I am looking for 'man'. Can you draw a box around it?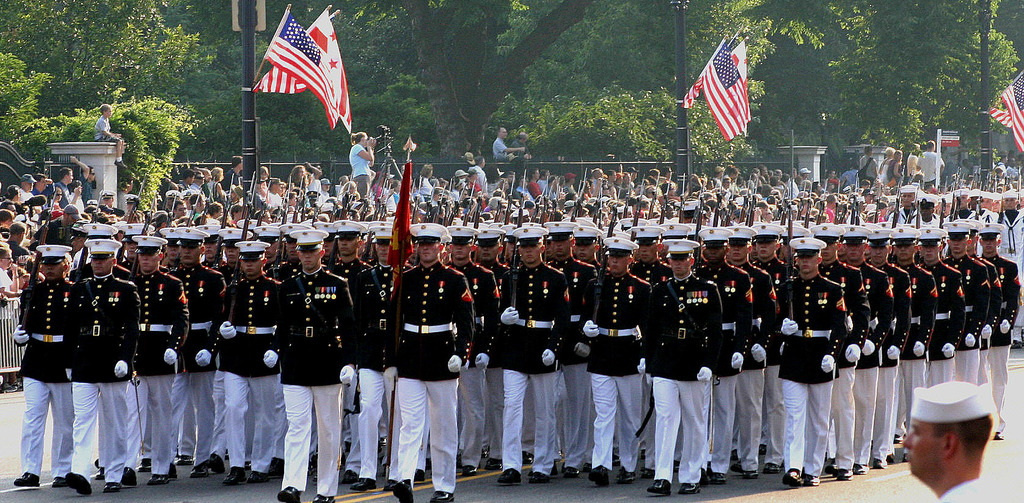
Sure, the bounding box is [810, 178, 824, 196].
